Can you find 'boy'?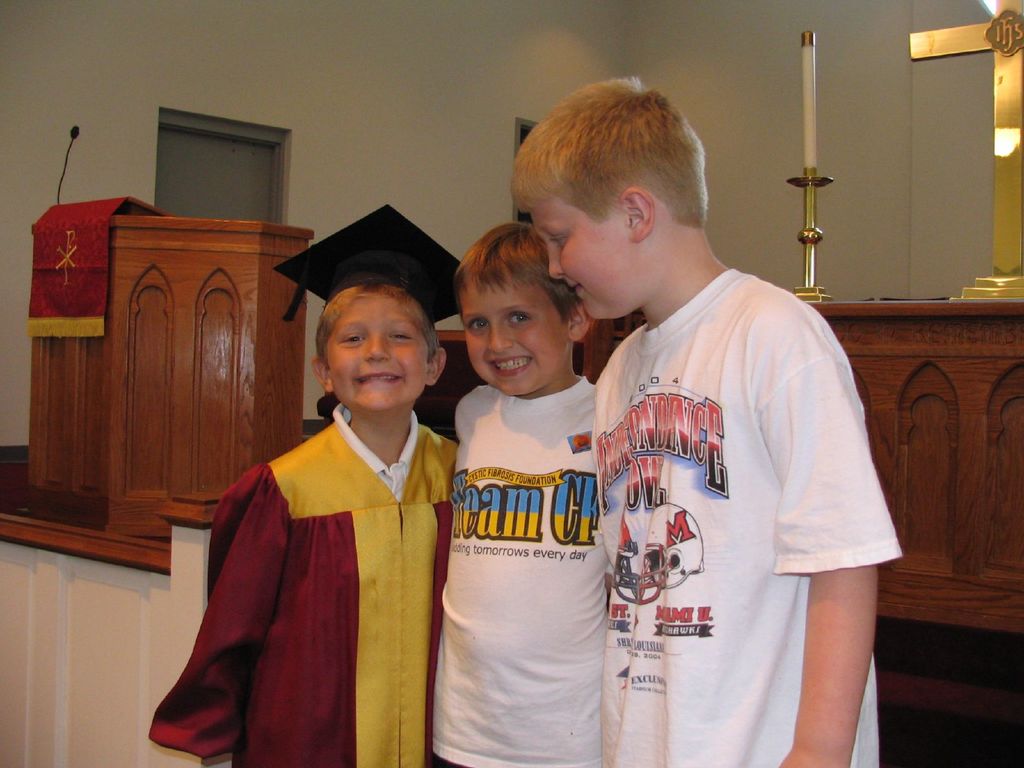
Yes, bounding box: locate(150, 205, 458, 767).
